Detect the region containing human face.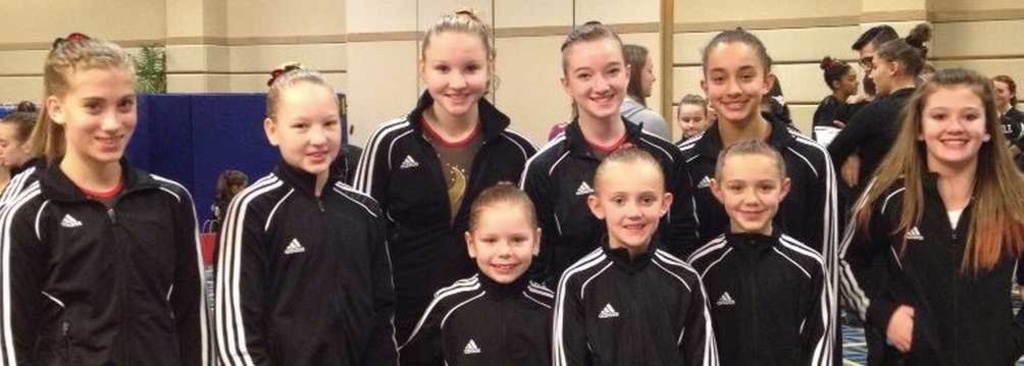
locate(871, 50, 892, 93).
